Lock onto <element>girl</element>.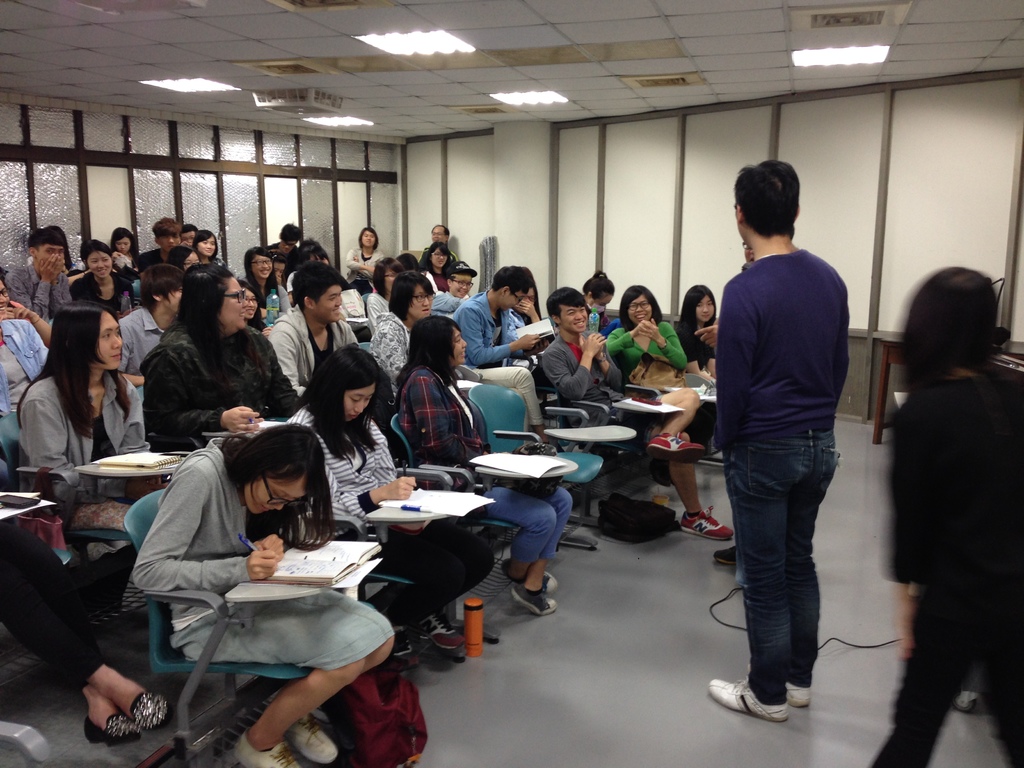
Locked: [133,422,397,767].
